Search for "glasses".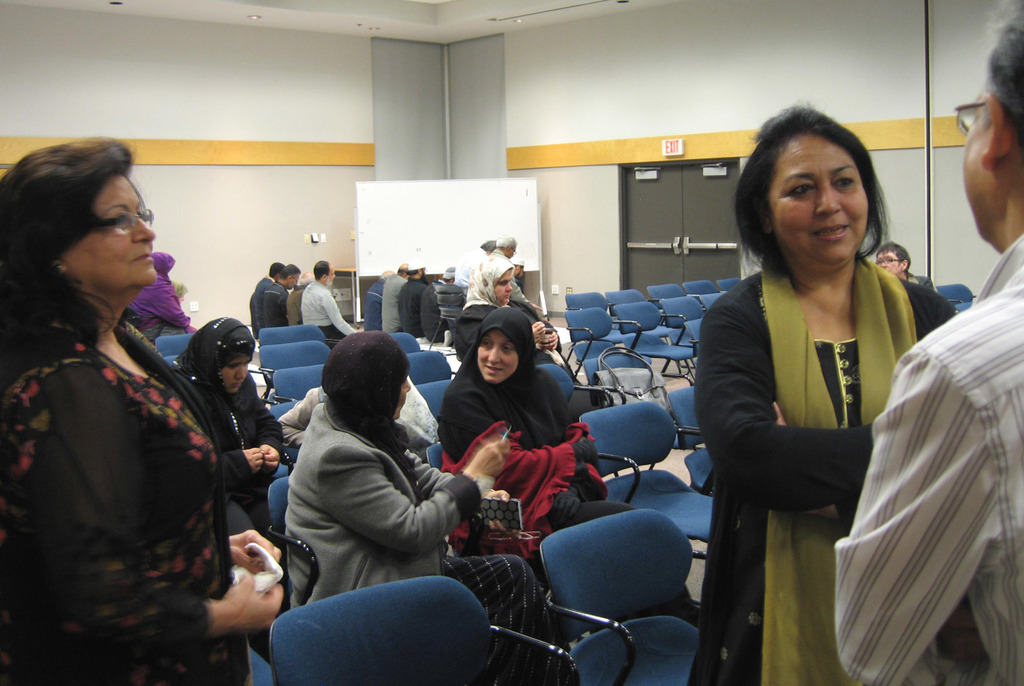
Found at <bbox>92, 199, 153, 230</bbox>.
